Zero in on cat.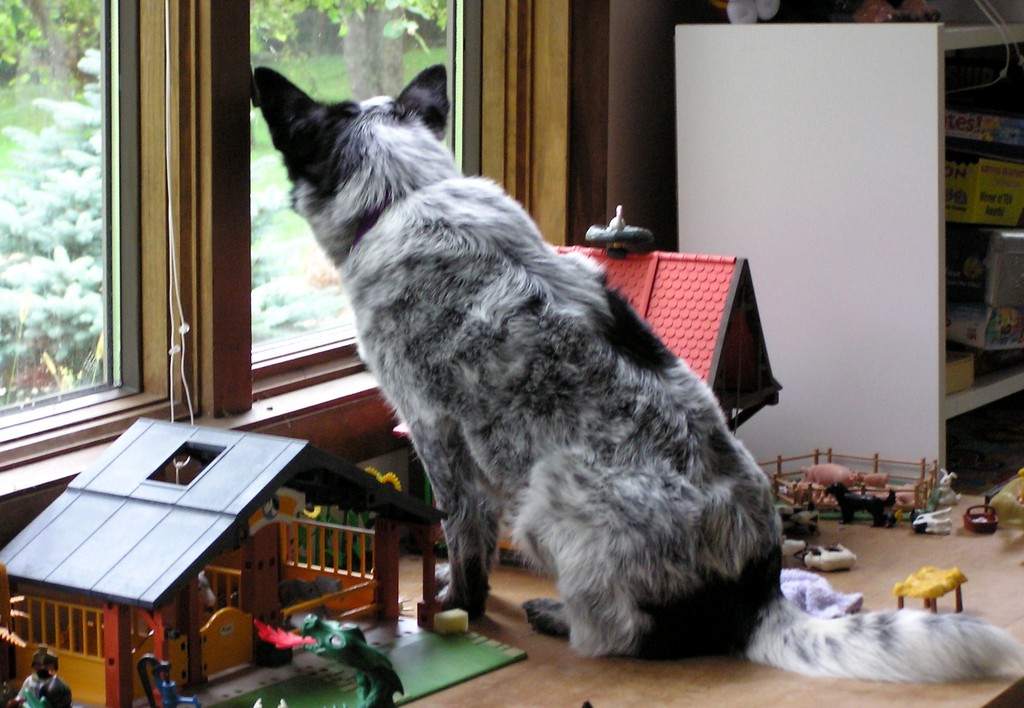
Zeroed in: <box>246,55,1023,684</box>.
